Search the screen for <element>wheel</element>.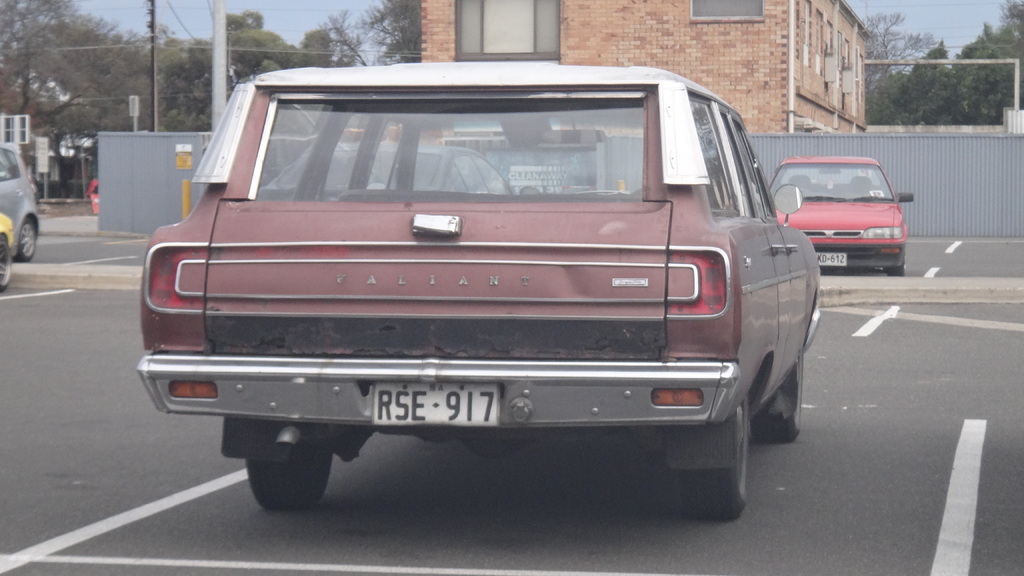
Found at rect(886, 253, 908, 276).
